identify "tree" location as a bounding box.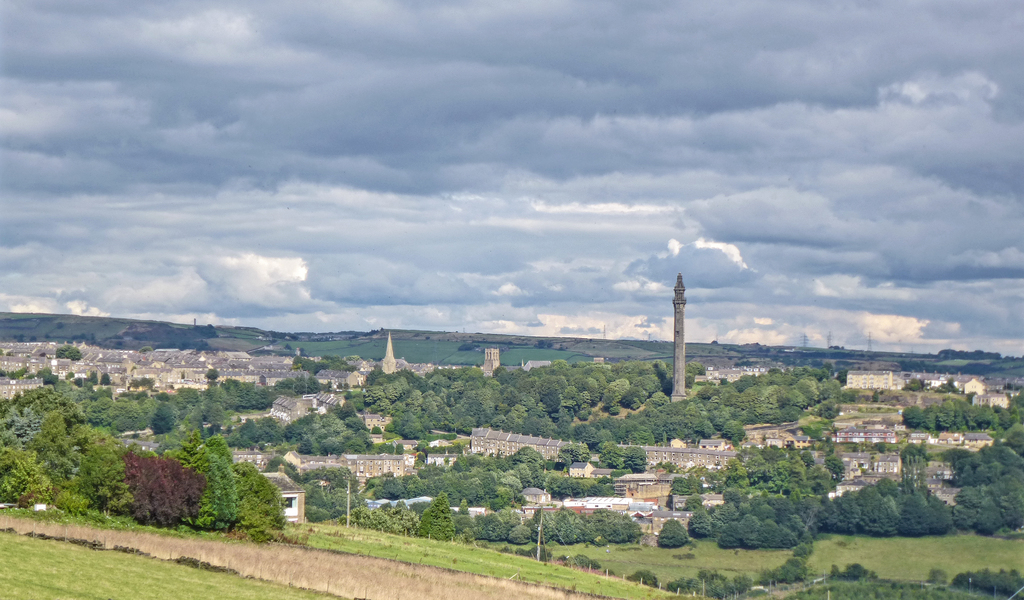
left=625, top=449, right=644, bottom=476.
